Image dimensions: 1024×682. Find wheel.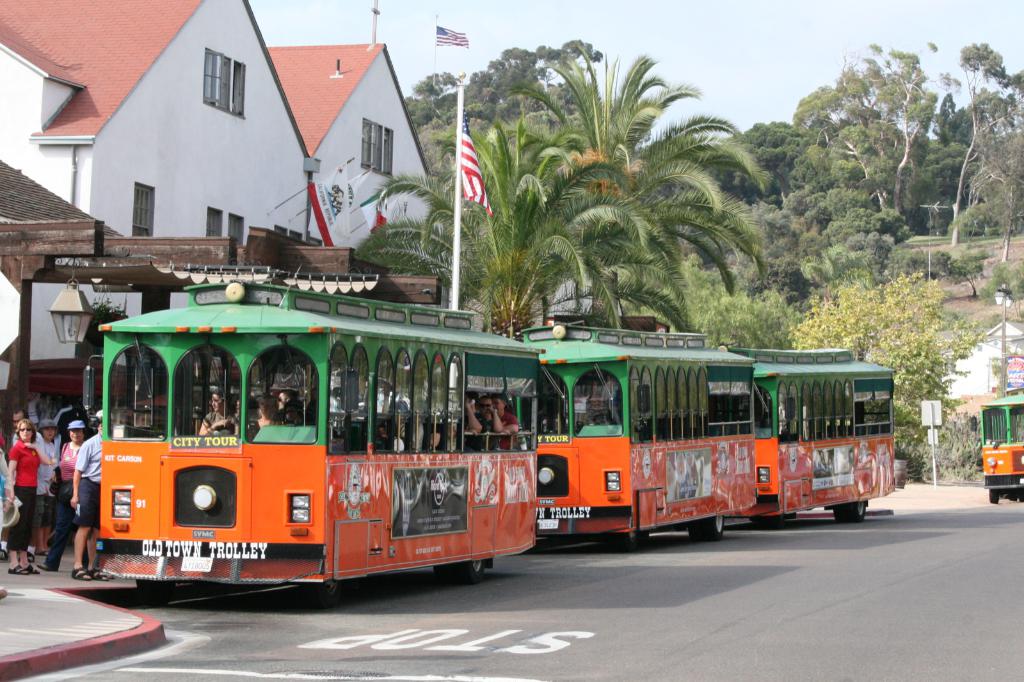
991/488/1000/503.
